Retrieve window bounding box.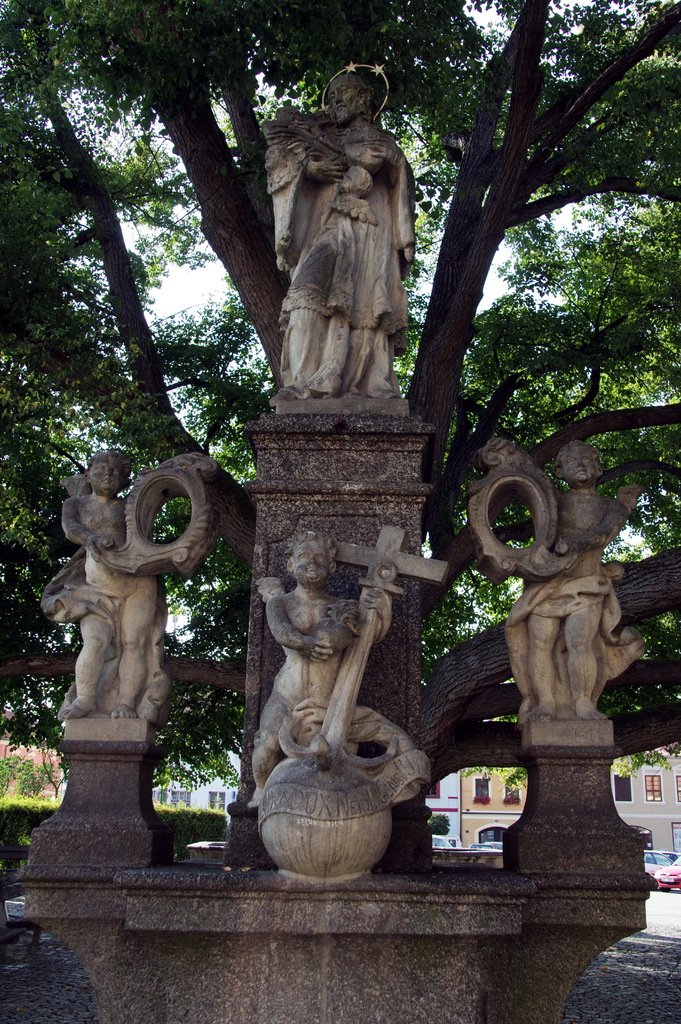
Bounding box: 163:785:190:811.
